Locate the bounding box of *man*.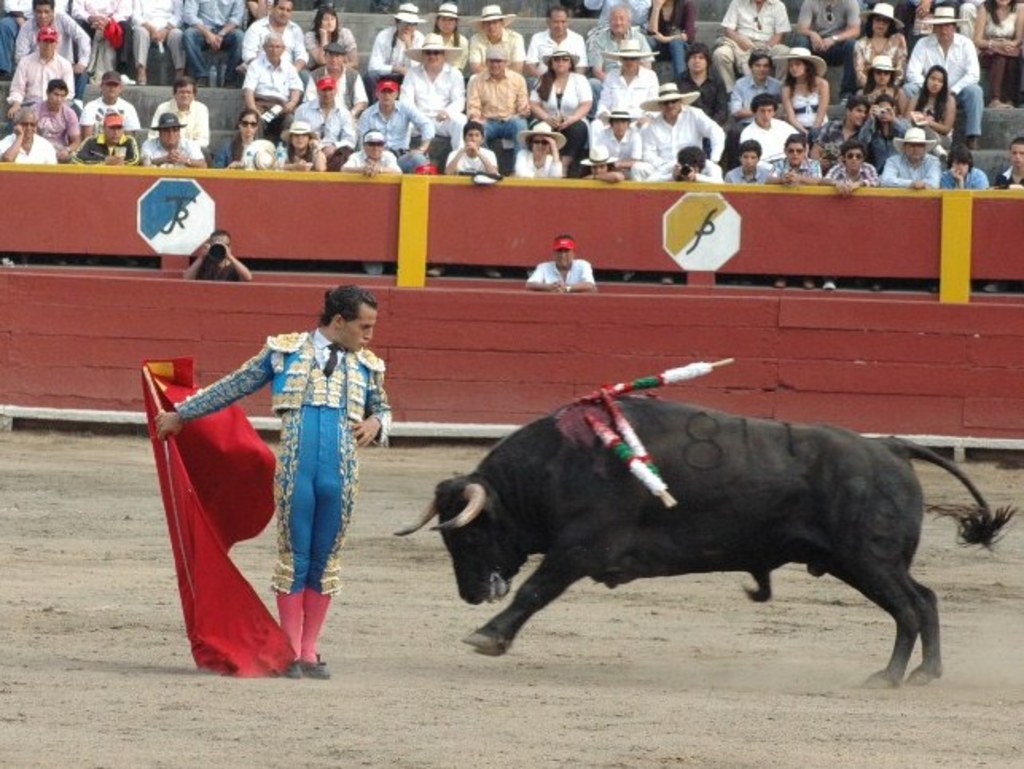
Bounding box: bbox=(592, 110, 637, 178).
